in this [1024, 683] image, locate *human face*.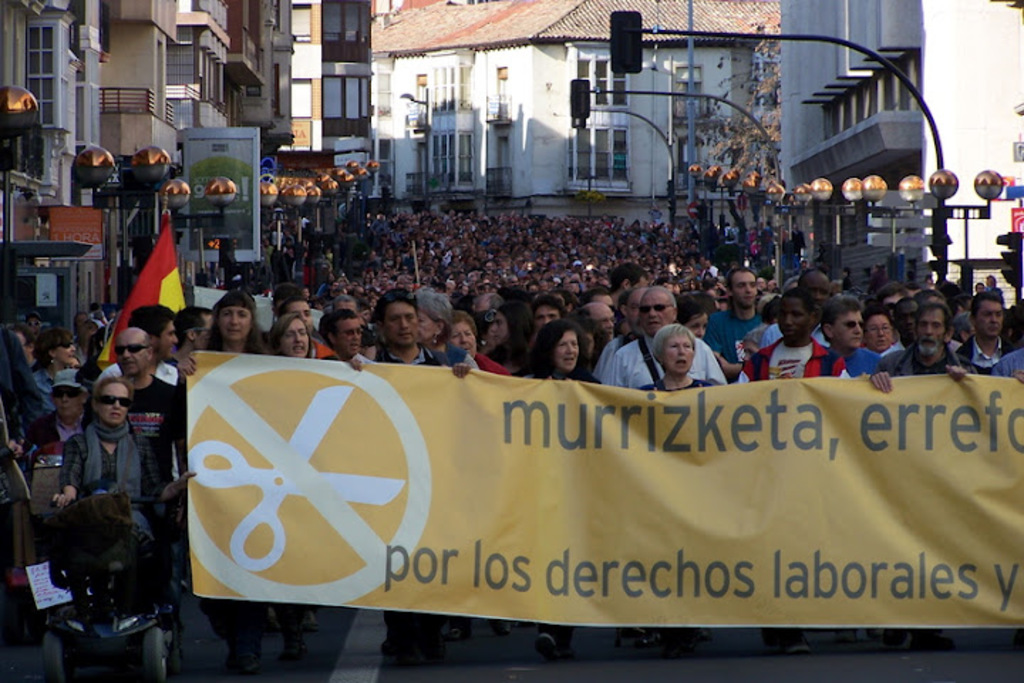
Bounding box: rect(215, 305, 250, 342).
